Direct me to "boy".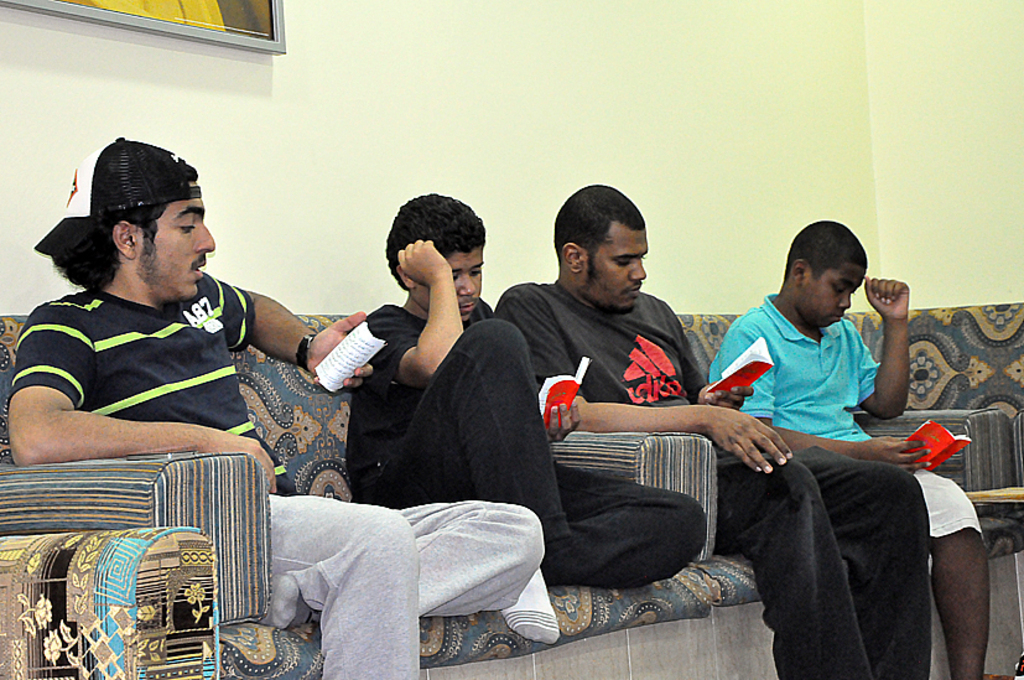
Direction: {"x1": 490, "y1": 178, "x2": 932, "y2": 679}.
